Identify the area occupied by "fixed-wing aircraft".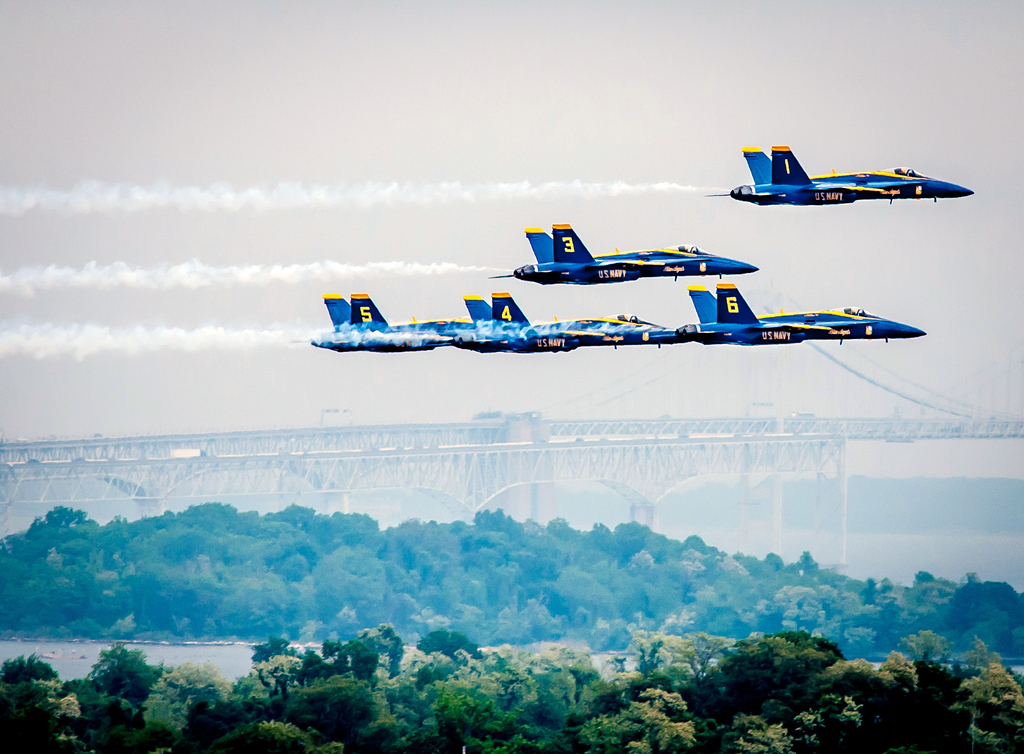
Area: pyautogui.locateOnScreen(307, 298, 490, 353).
